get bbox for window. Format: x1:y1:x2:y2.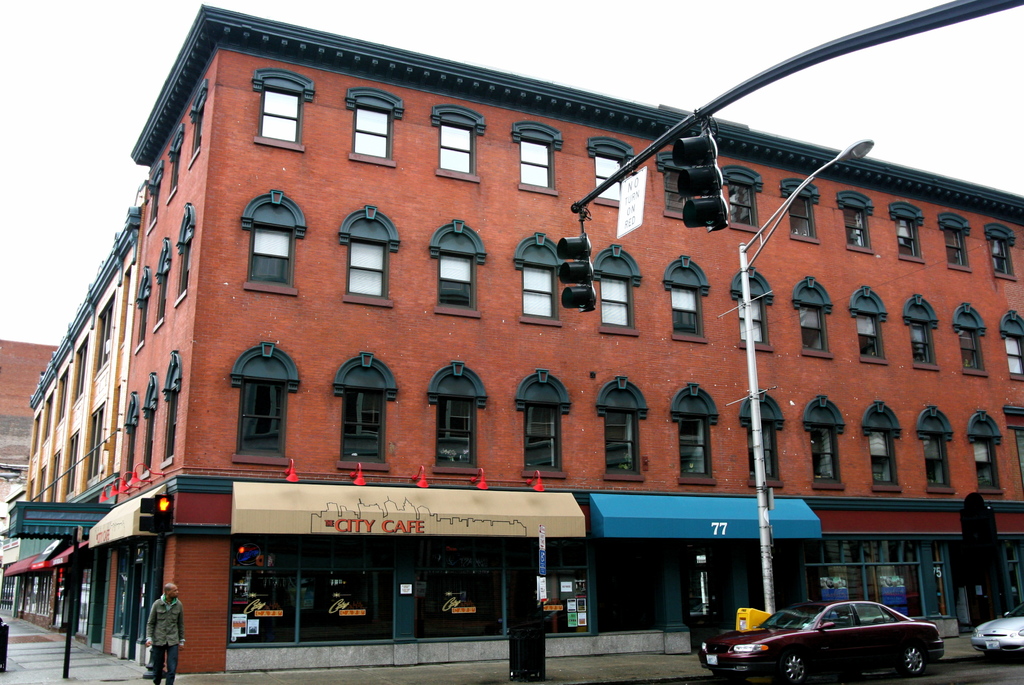
121:388:138:481.
